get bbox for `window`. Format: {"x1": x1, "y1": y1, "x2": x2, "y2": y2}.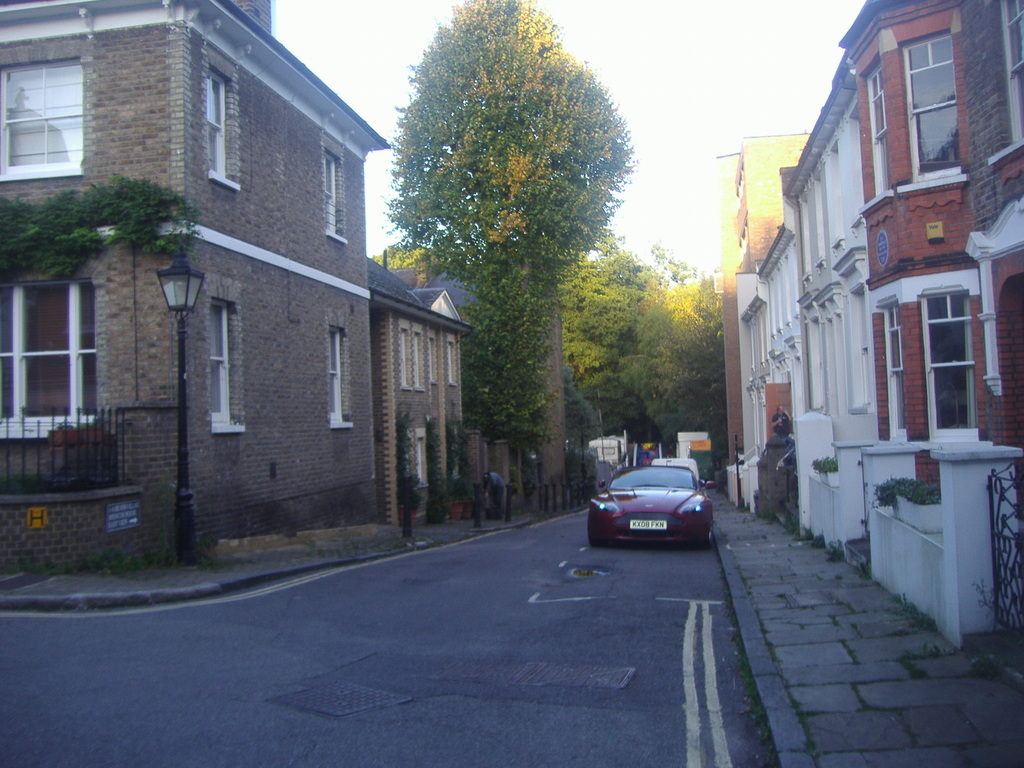
{"x1": 860, "y1": 56, "x2": 888, "y2": 179}.
